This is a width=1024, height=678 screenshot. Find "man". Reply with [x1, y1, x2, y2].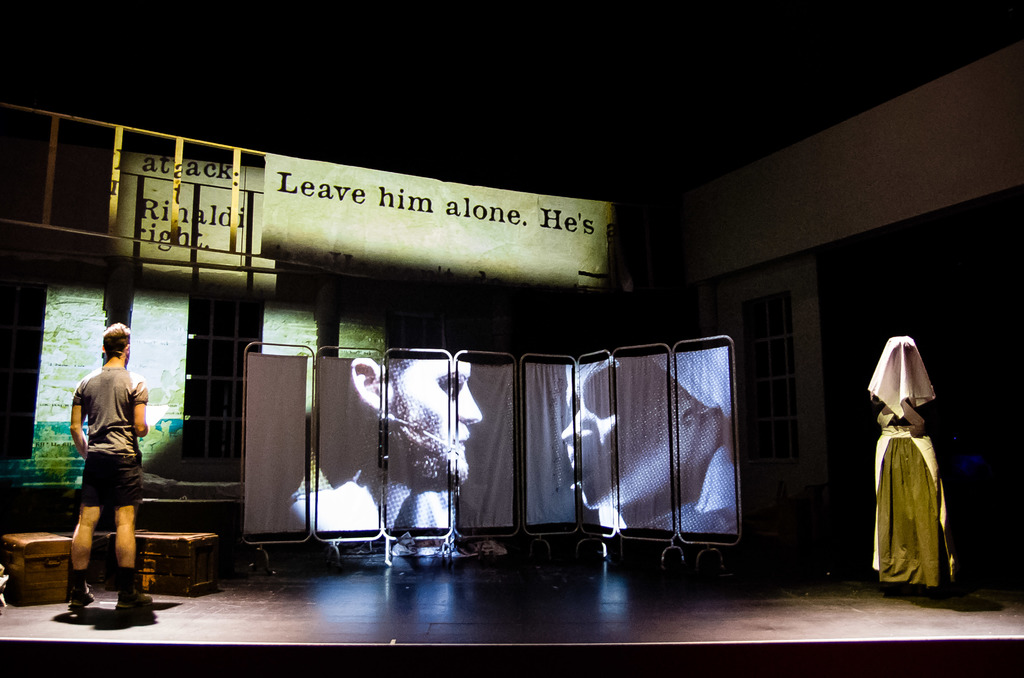
[287, 355, 484, 535].
